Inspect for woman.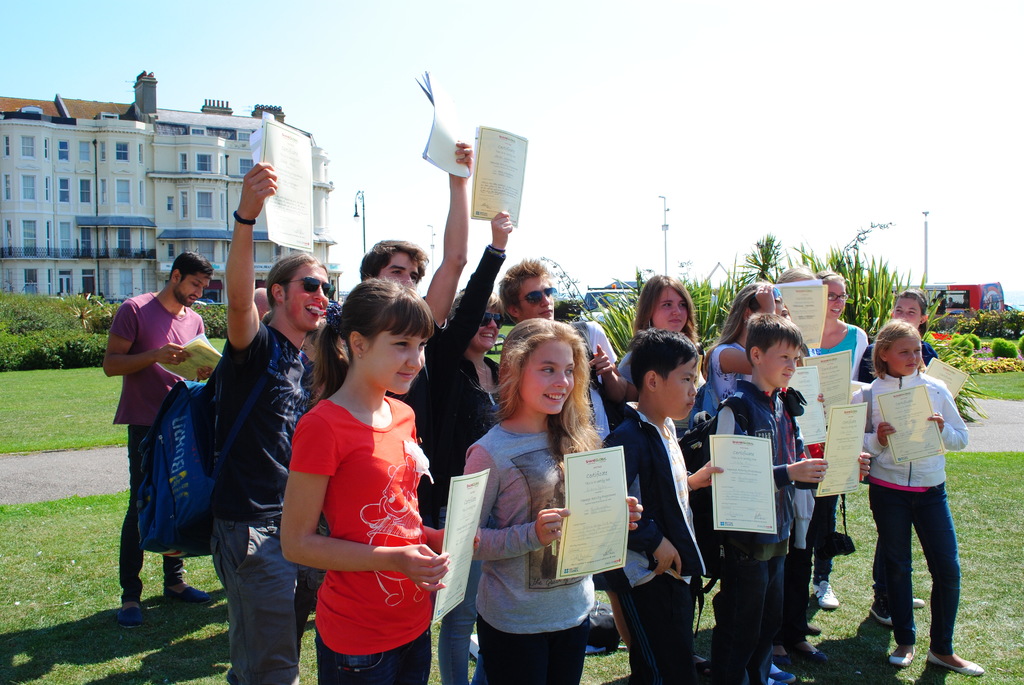
Inspection: left=458, top=320, right=621, bottom=684.
